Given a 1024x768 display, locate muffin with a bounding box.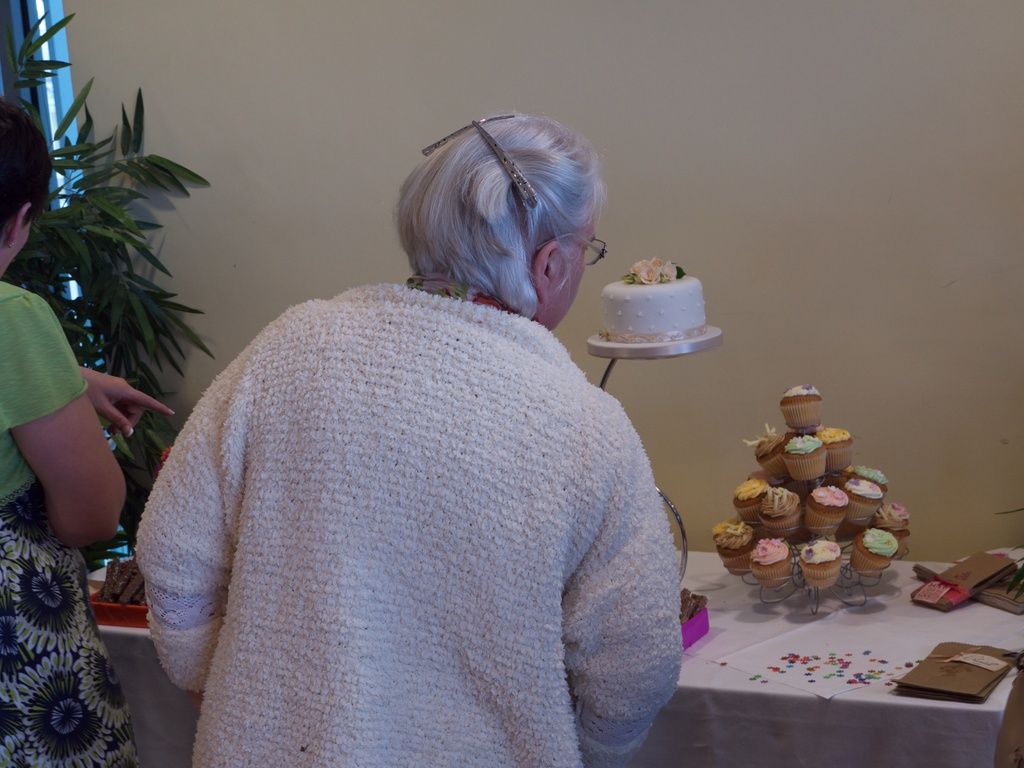
Located: [x1=785, y1=430, x2=829, y2=480].
